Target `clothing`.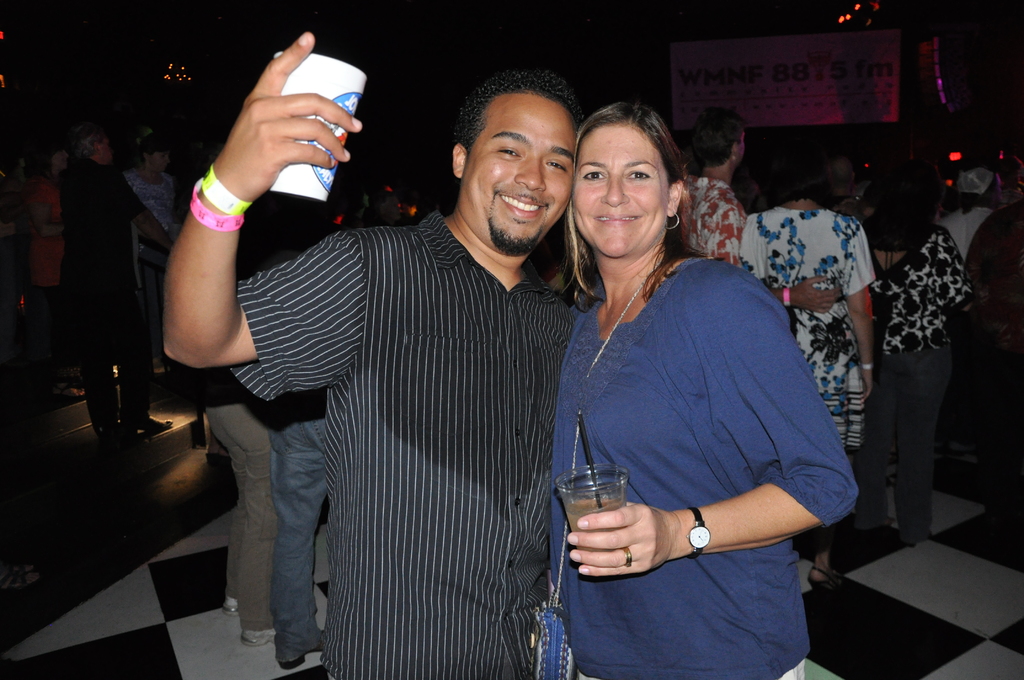
Target region: 549/209/853/654.
